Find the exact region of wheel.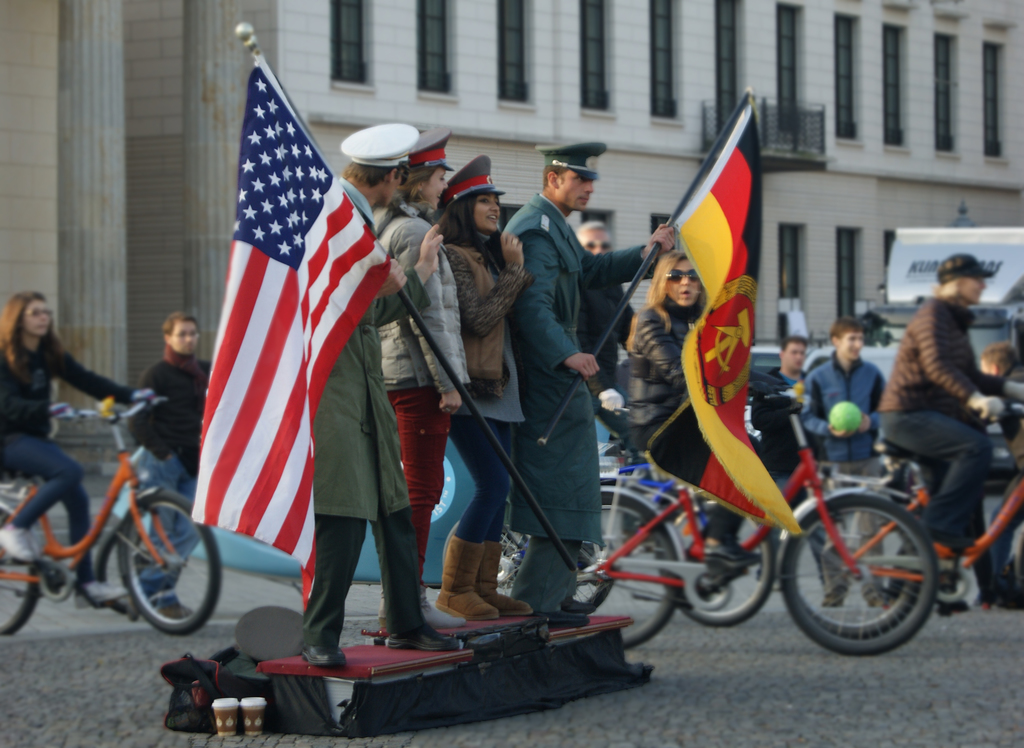
Exact region: x1=790, y1=519, x2=933, y2=640.
